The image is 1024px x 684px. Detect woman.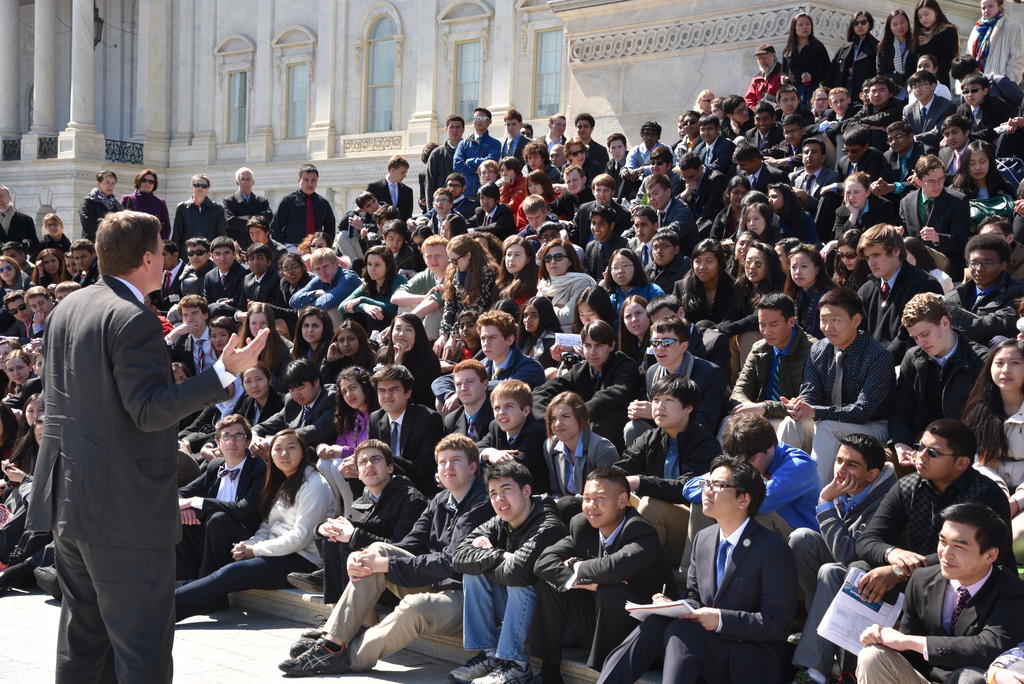
Detection: {"x1": 961, "y1": 338, "x2": 1023, "y2": 513}.
